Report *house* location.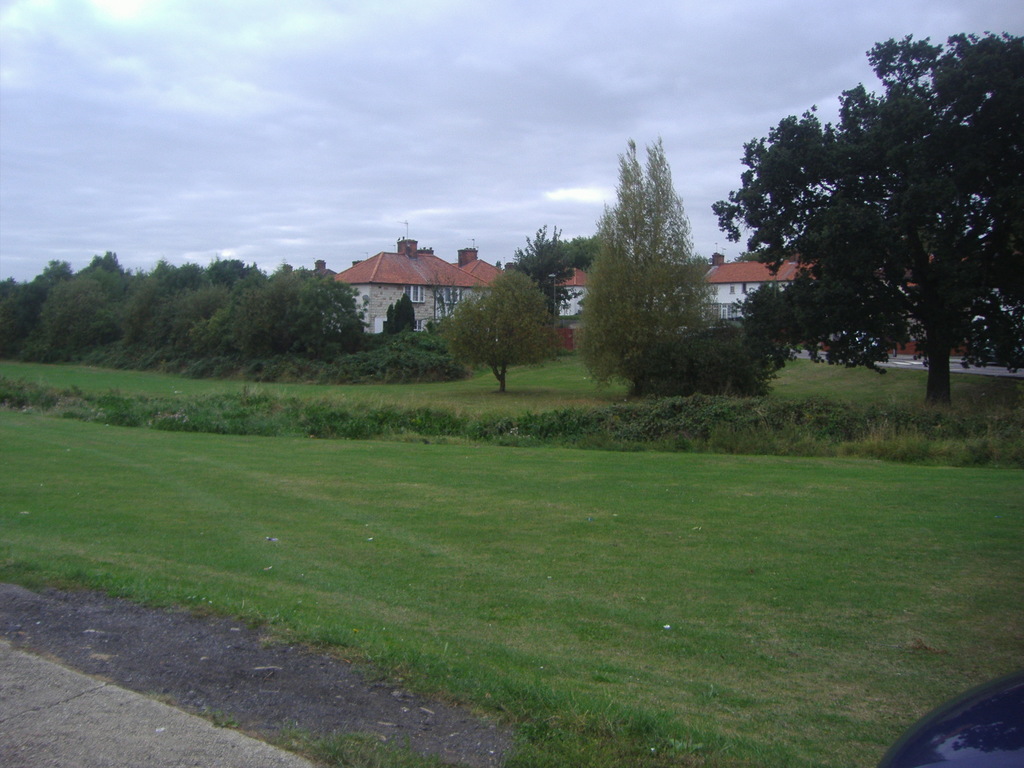
Report: [544, 262, 594, 320].
